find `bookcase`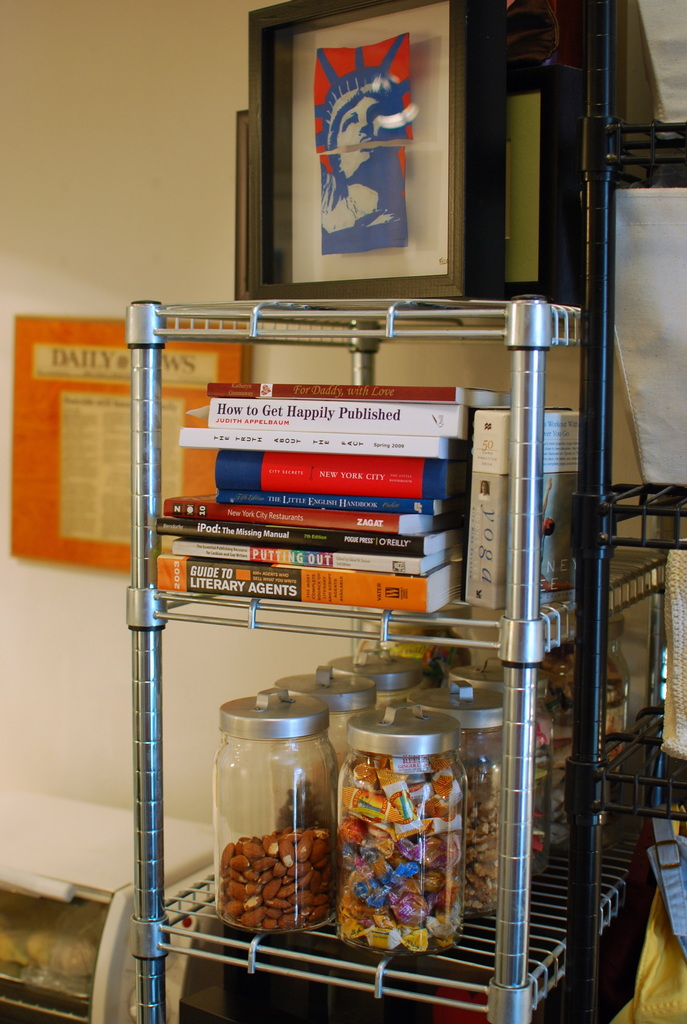
(135,302,586,676)
